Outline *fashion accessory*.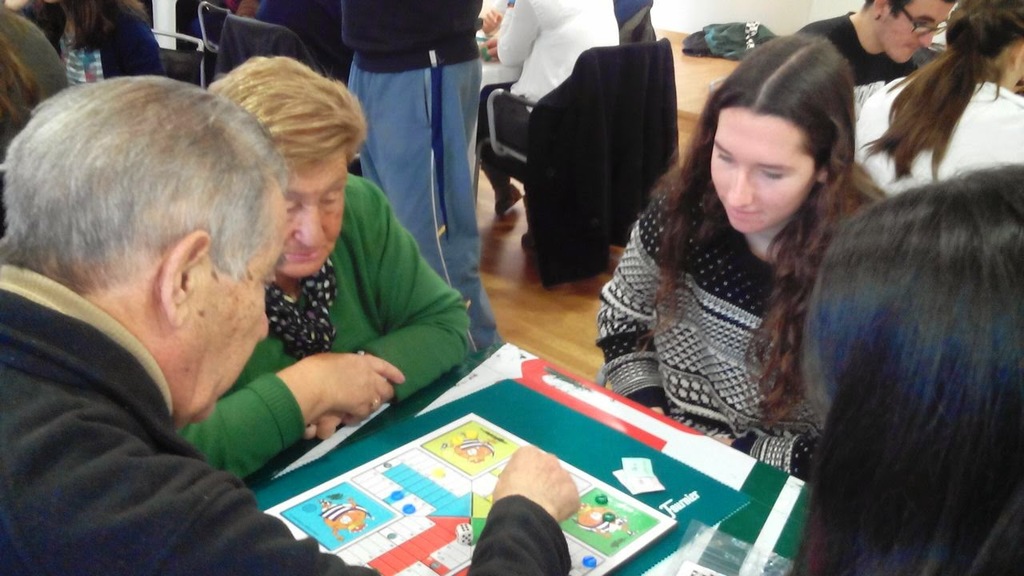
Outline: l=263, t=252, r=338, b=361.
